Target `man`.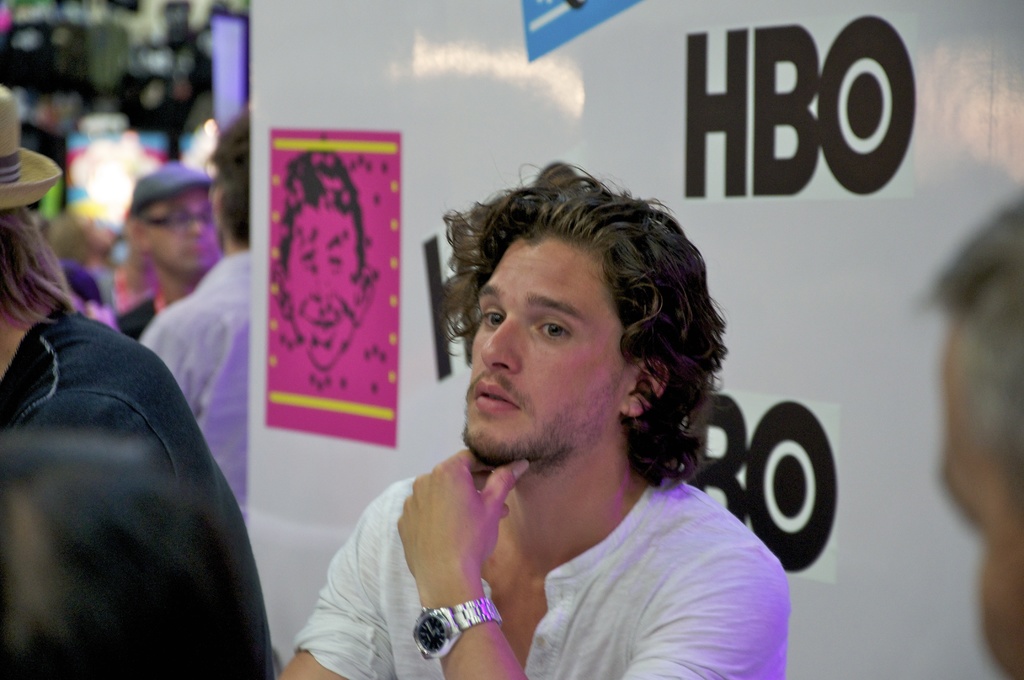
Target region: [x1=268, y1=149, x2=378, y2=367].
